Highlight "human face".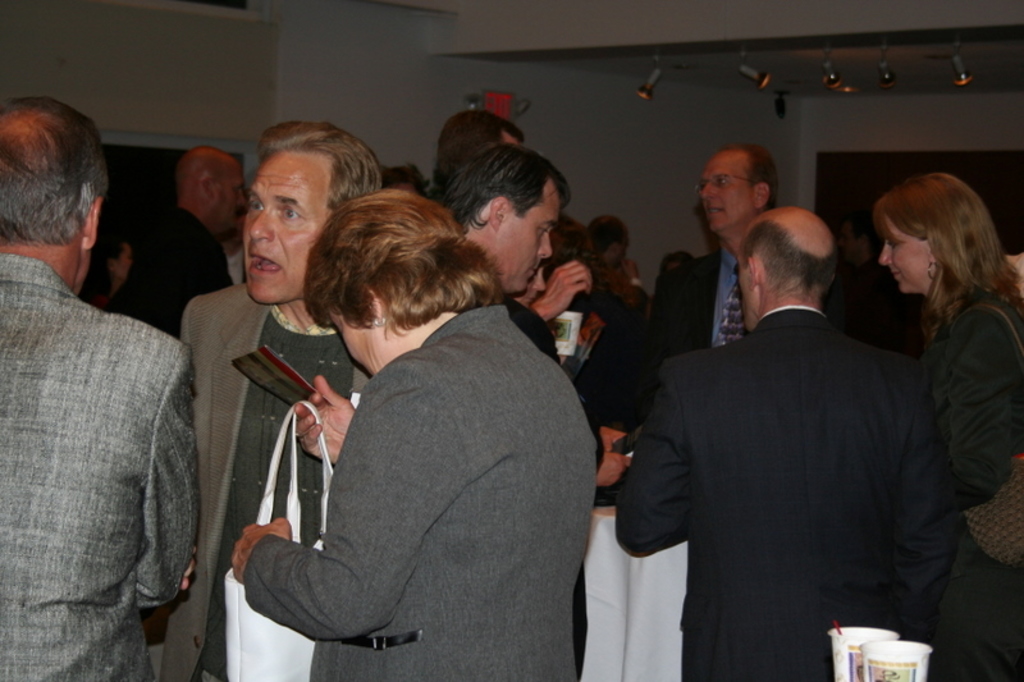
Highlighted region: (239, 152, 330, 301).
